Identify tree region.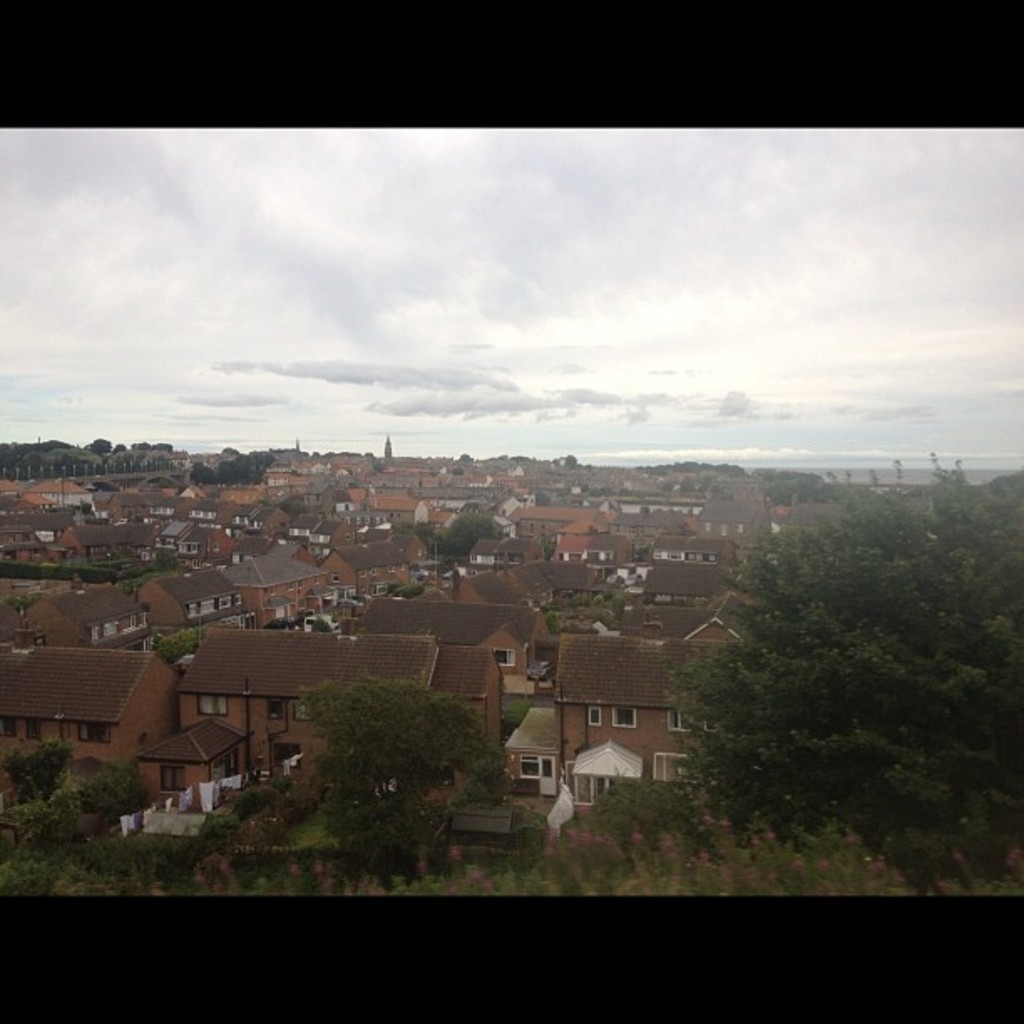
Region: Rect(599, 773, 666, 855).
